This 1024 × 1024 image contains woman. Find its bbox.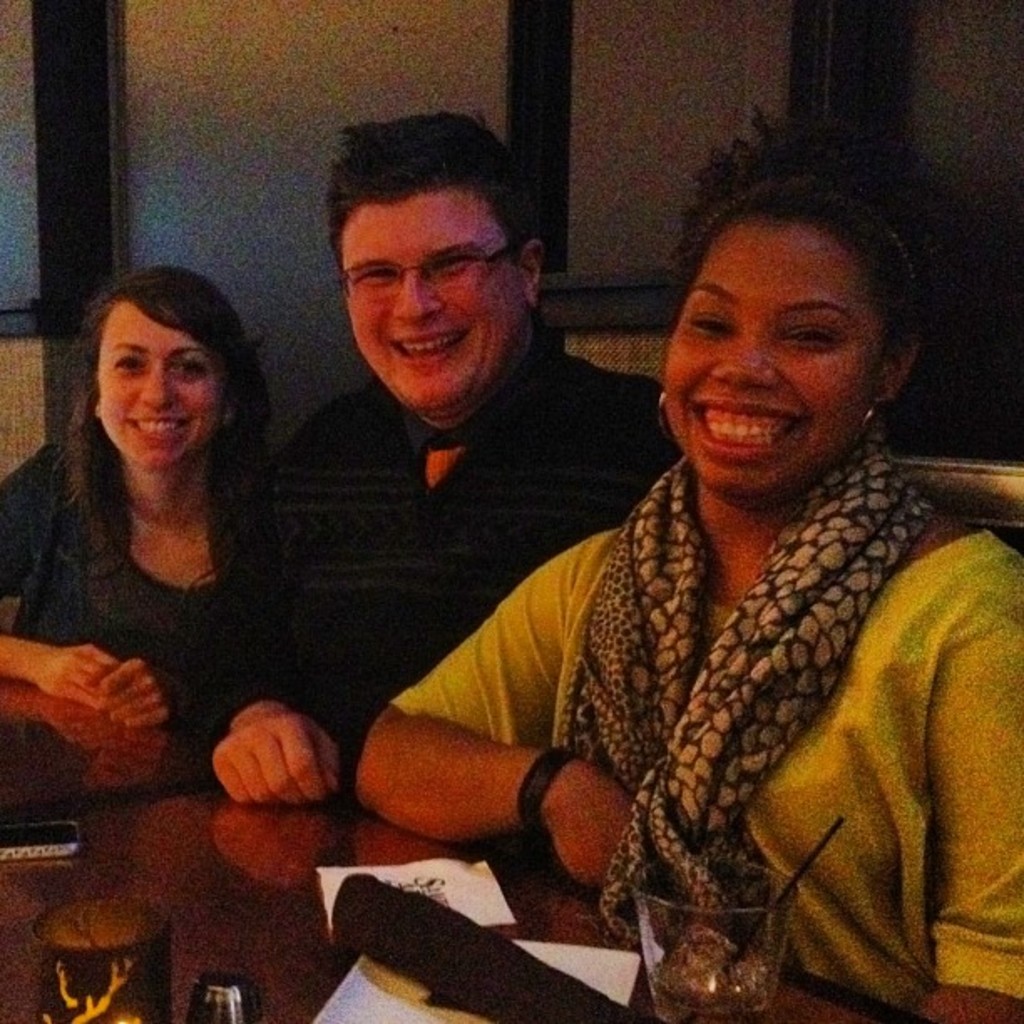
350,94,1022,1019.
